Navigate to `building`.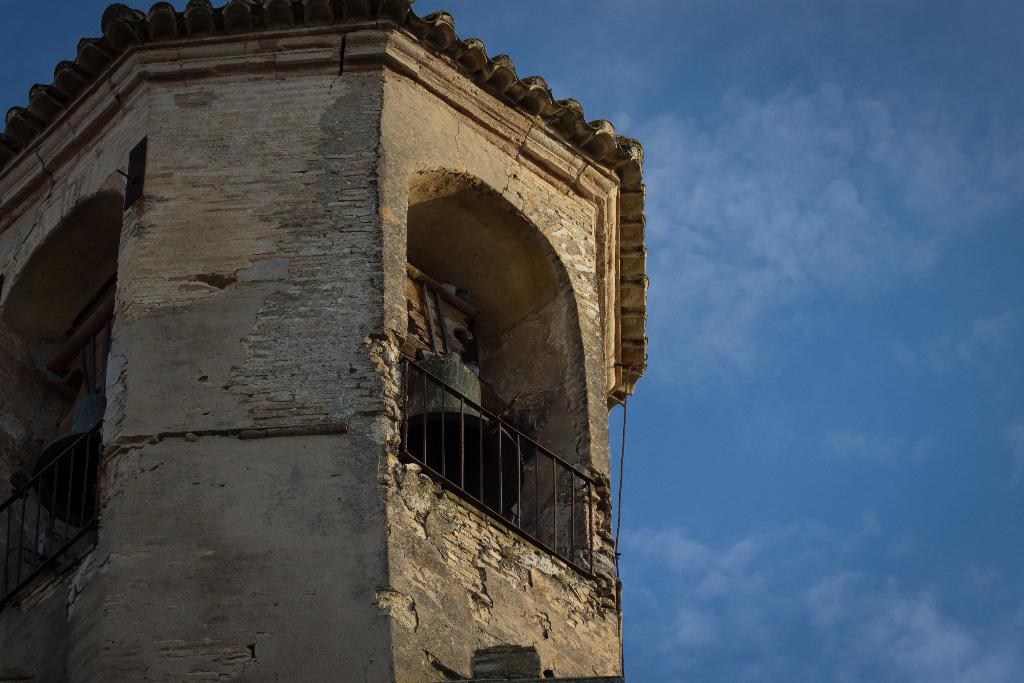
Navigation target: 0/0/649/682.
